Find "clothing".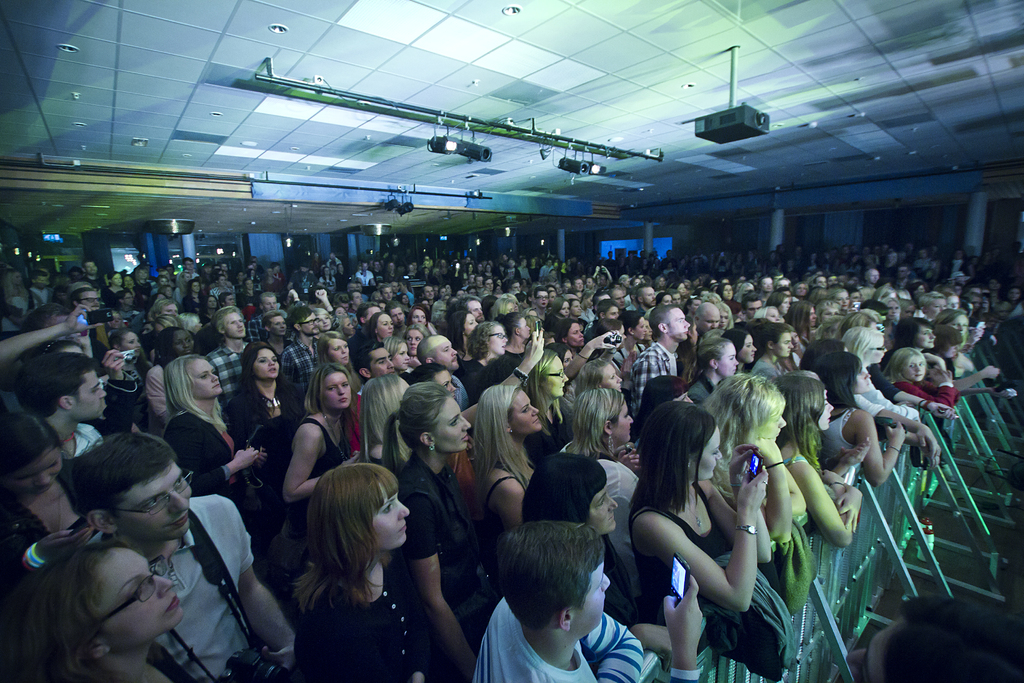
[305,603,417,678].
